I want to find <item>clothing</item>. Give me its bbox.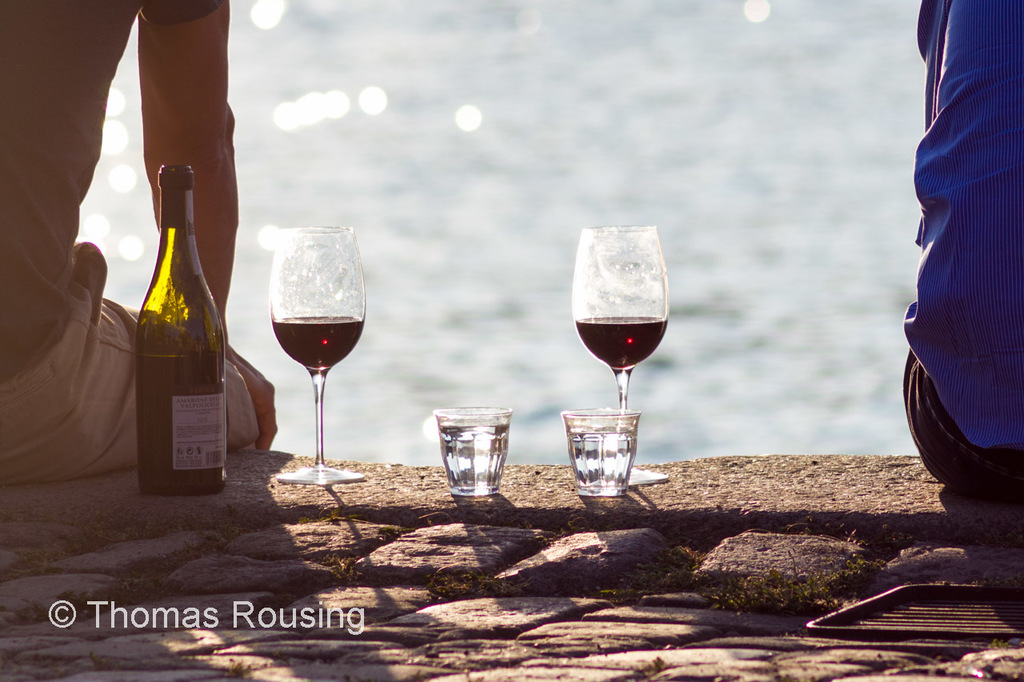
l=0, t=0, r=261, b=481.
